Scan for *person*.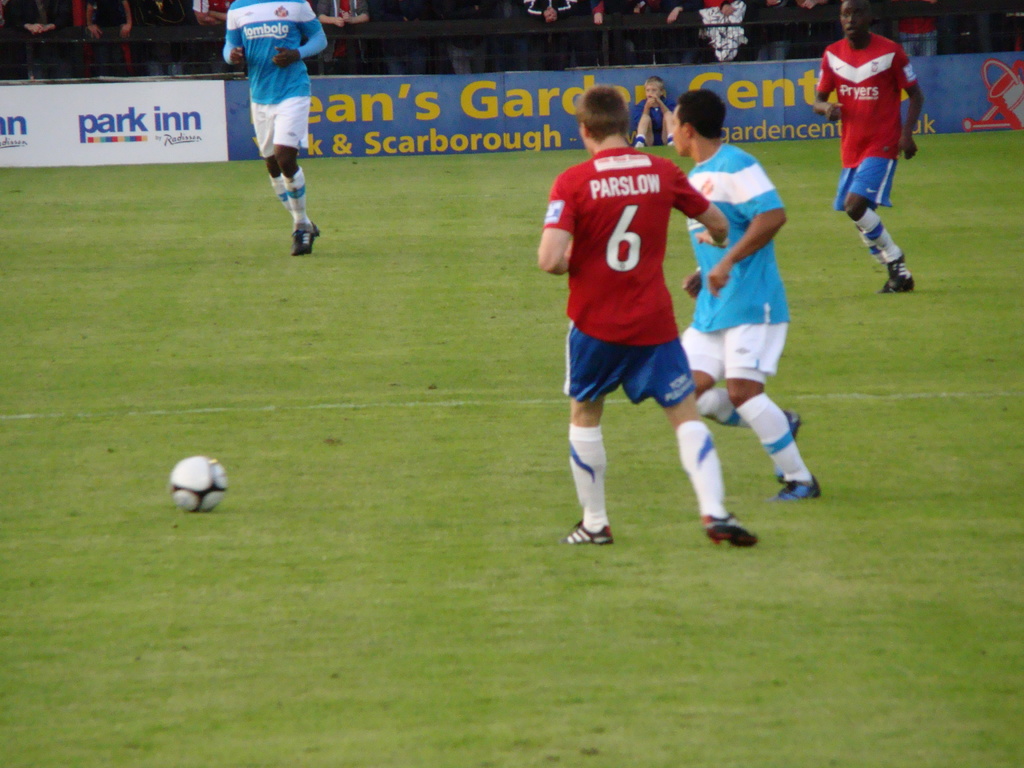
Scan result: (left=223, top=0, right=321, bottom=260).
